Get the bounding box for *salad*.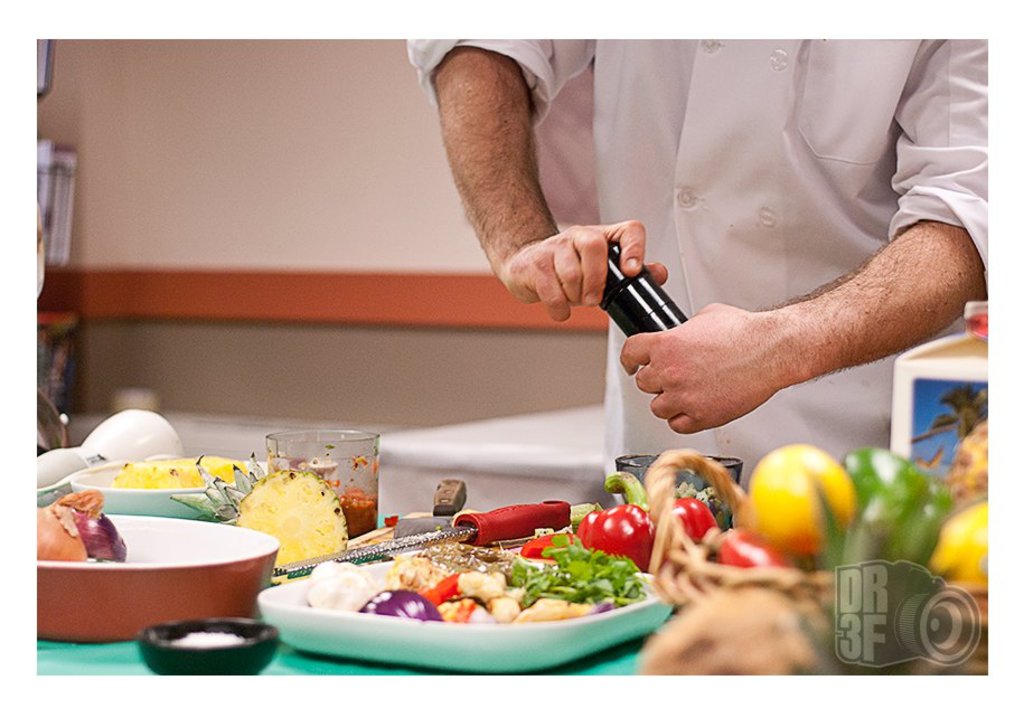
(292, 540, 648, 626).
